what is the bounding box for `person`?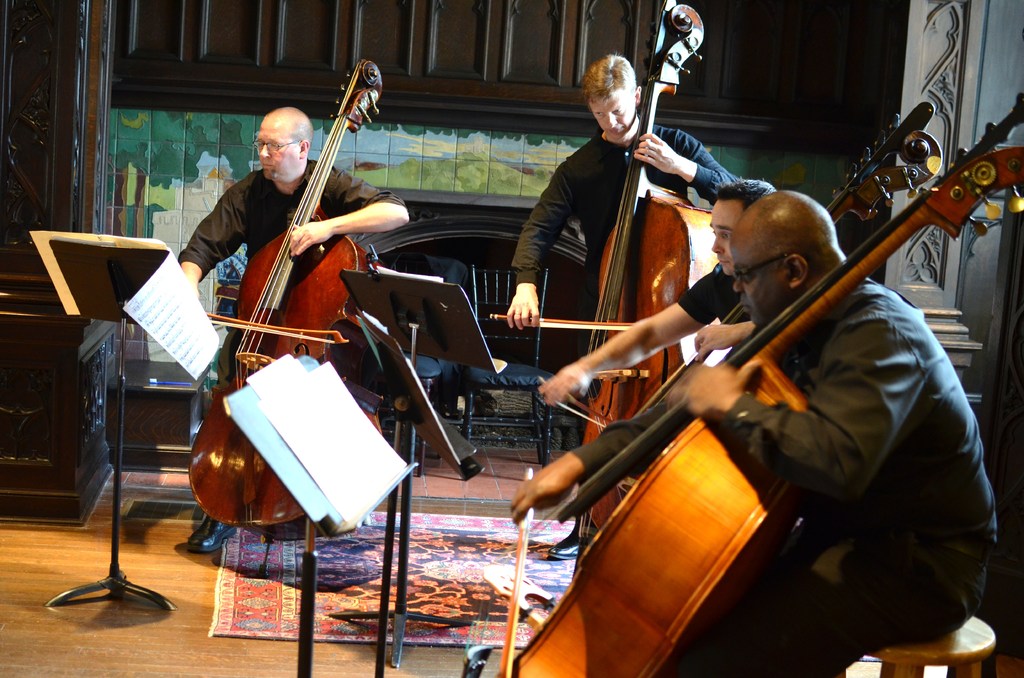
x1=510 y1=185 x2=1001 y2=677.
